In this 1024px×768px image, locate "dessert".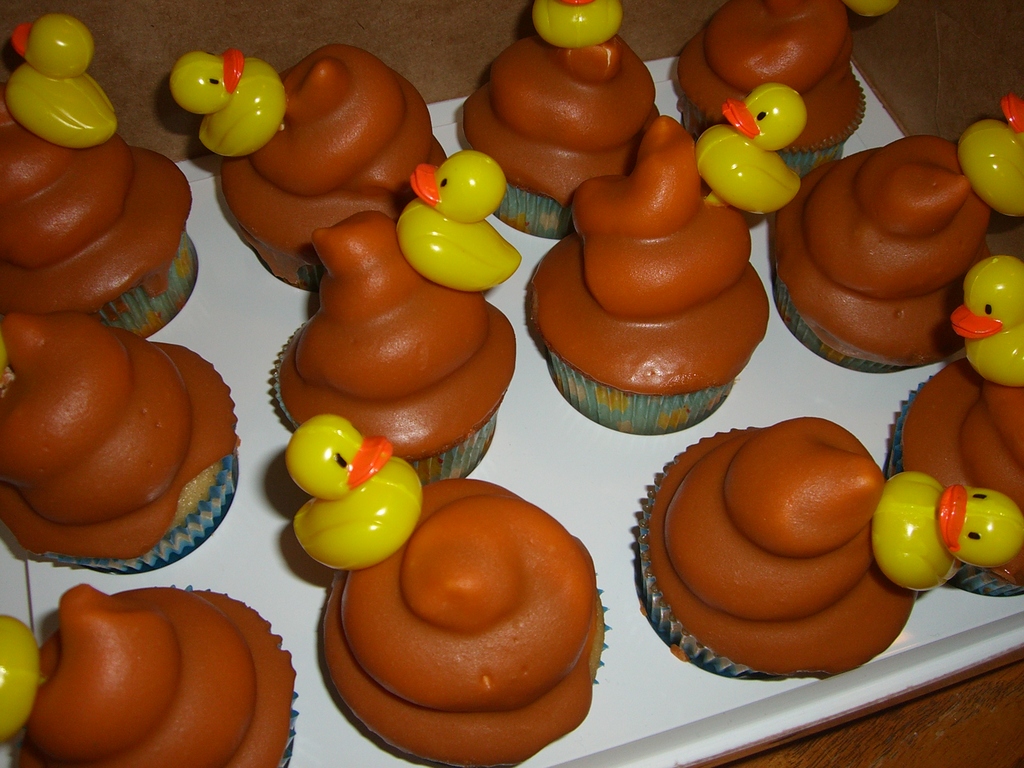
Bounding box: Rect(337, 518, 601, 767).
